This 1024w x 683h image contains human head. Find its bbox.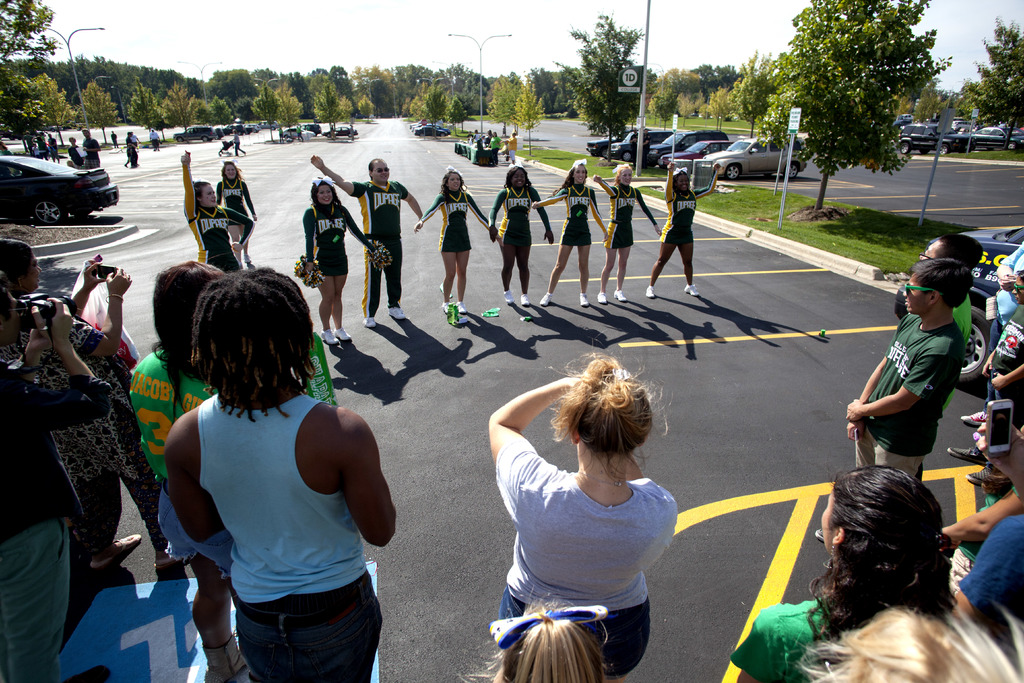
BBox(0, 236, 36, 291).
